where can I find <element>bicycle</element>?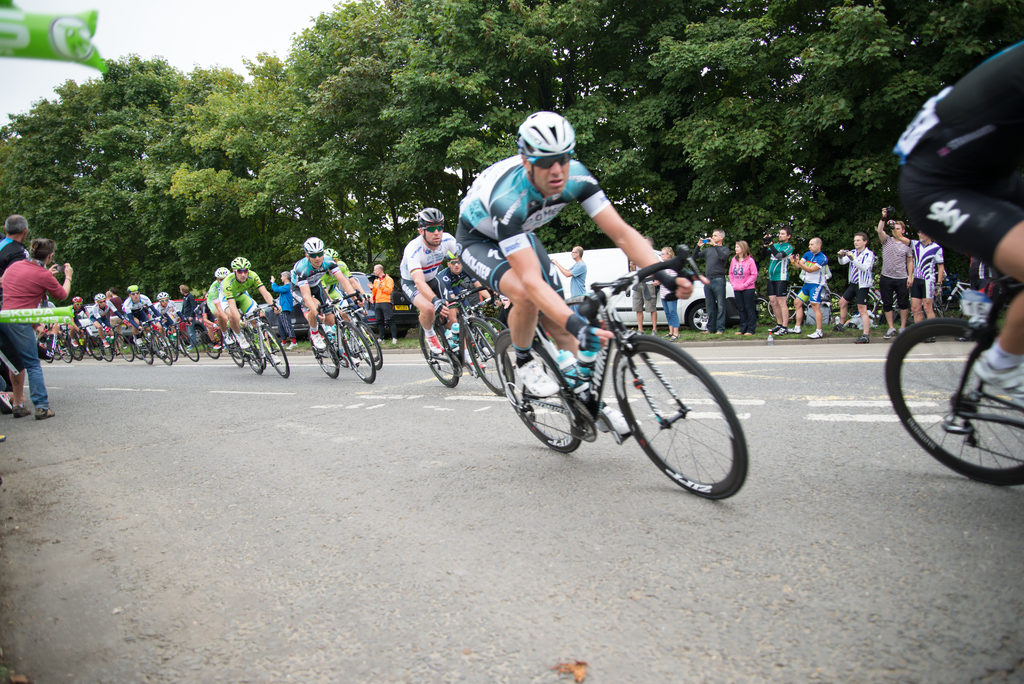
You can find it at <region>766, 275, 844, 323</region>.
